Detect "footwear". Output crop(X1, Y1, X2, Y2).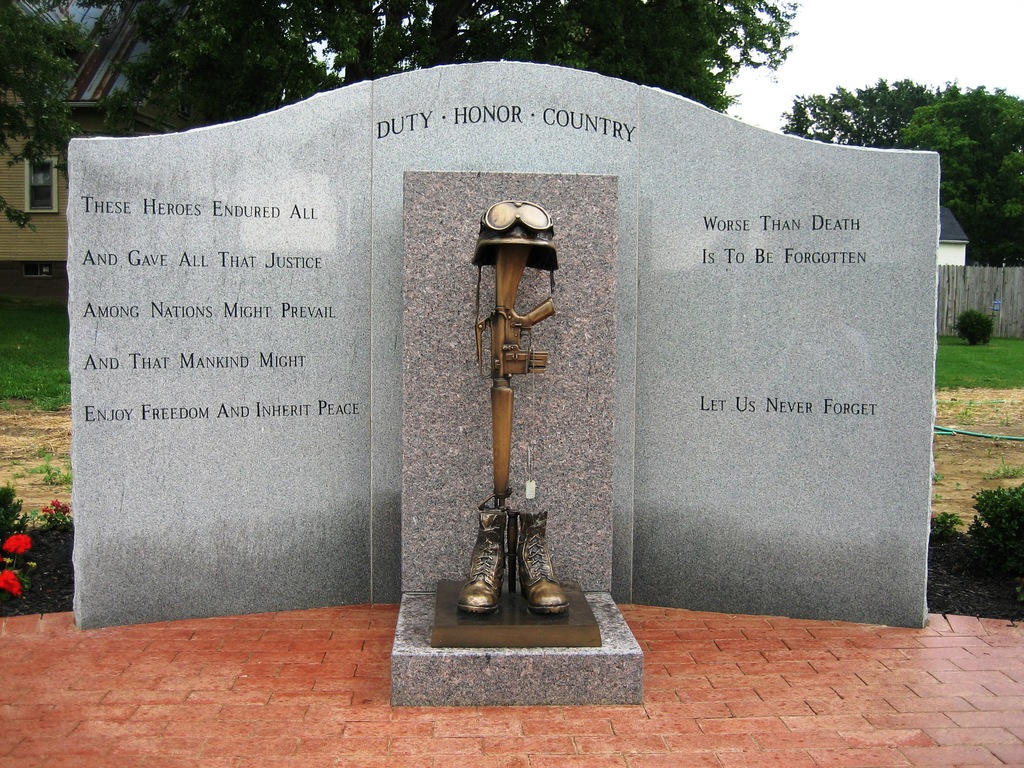
crop(520, 510, 568, 615).
